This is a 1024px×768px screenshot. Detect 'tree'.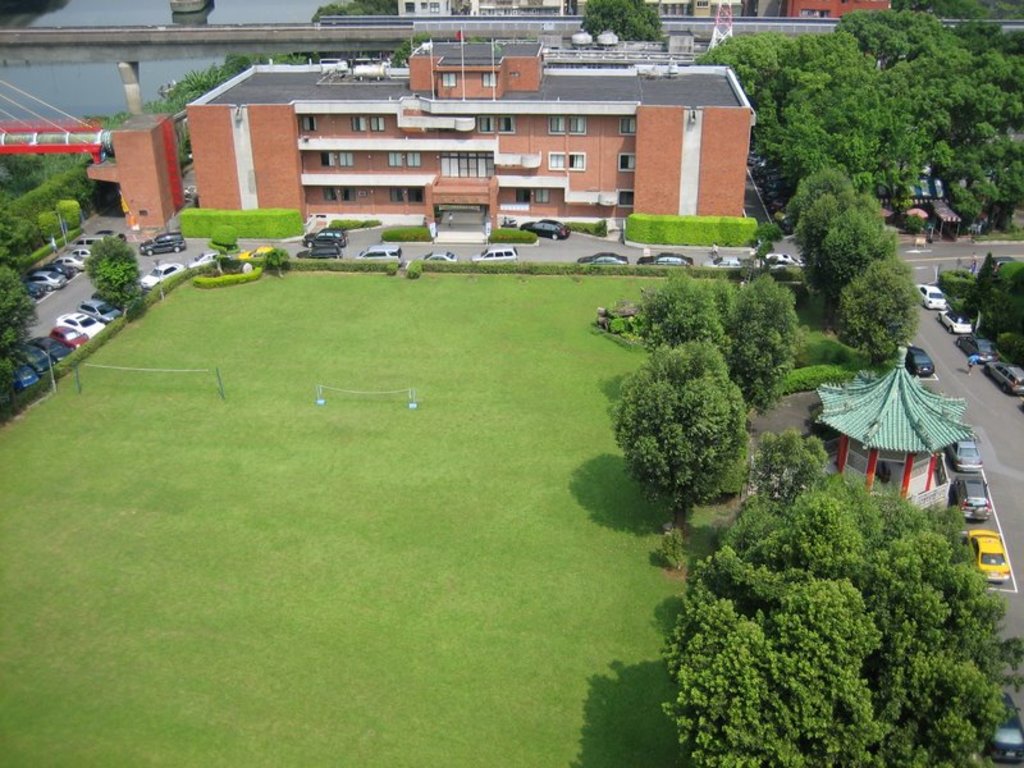
bbox=[78, 239, 140, 315].
